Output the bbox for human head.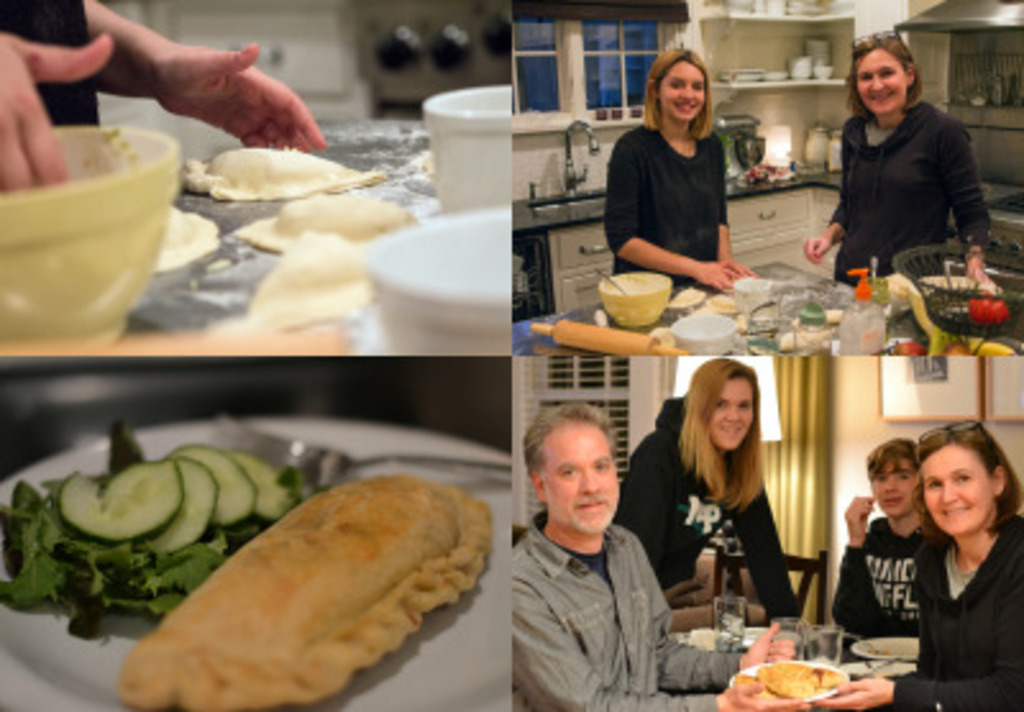
Rect(847, 36, 919, 113).
